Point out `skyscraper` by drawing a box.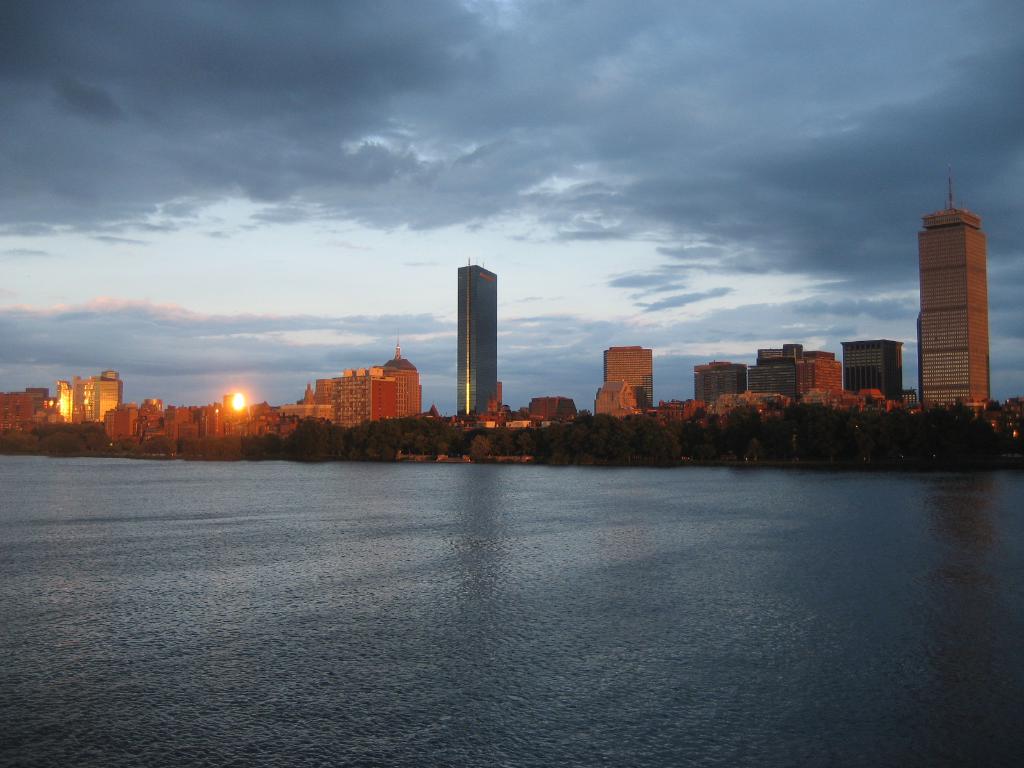
region(596, 379, 638, 416).
